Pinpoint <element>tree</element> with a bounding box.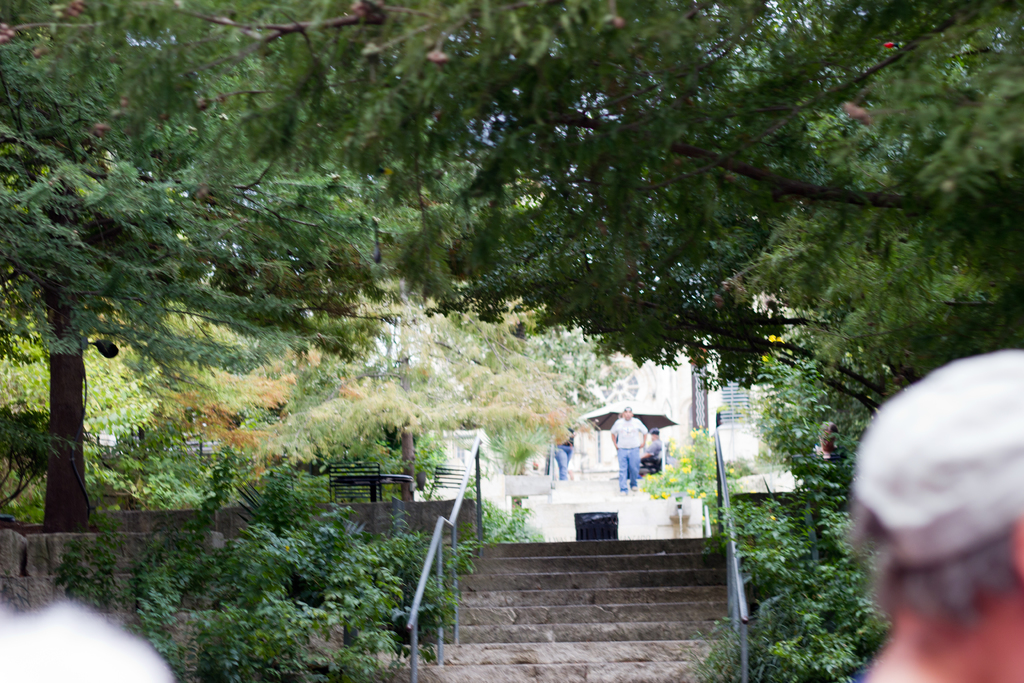
[x1=391, y1=0, x2=1023, y2=682].
